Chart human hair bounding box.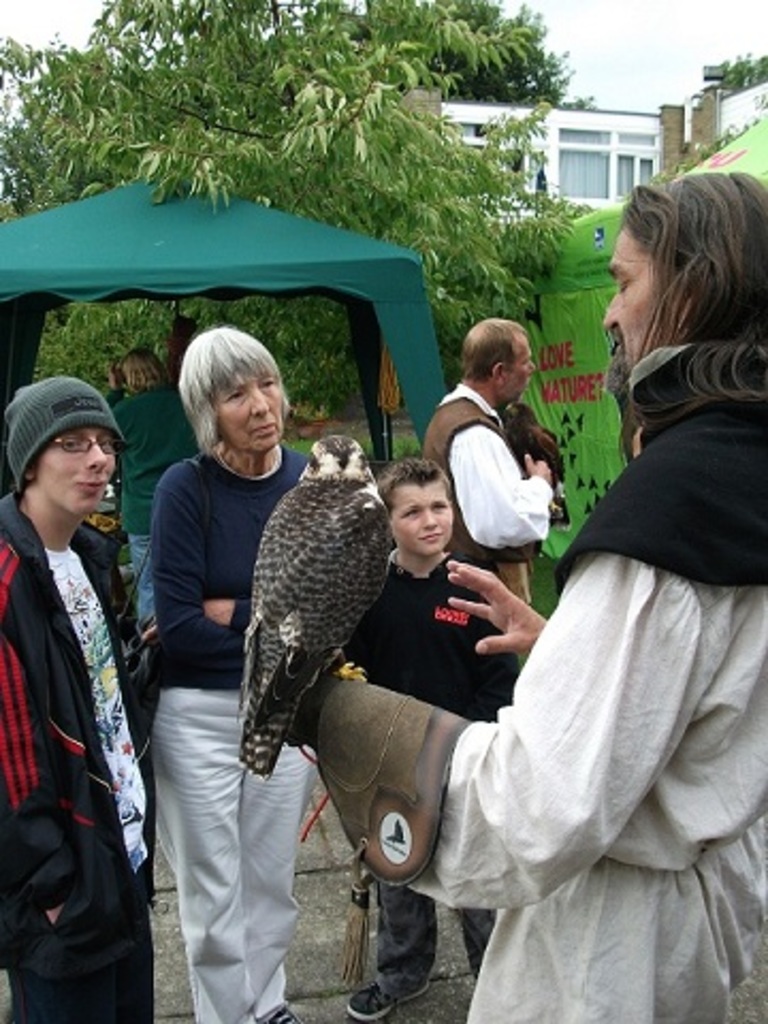
Charted: {"left": 619, "top": 158, "right": 755, "bottom": 414}.
